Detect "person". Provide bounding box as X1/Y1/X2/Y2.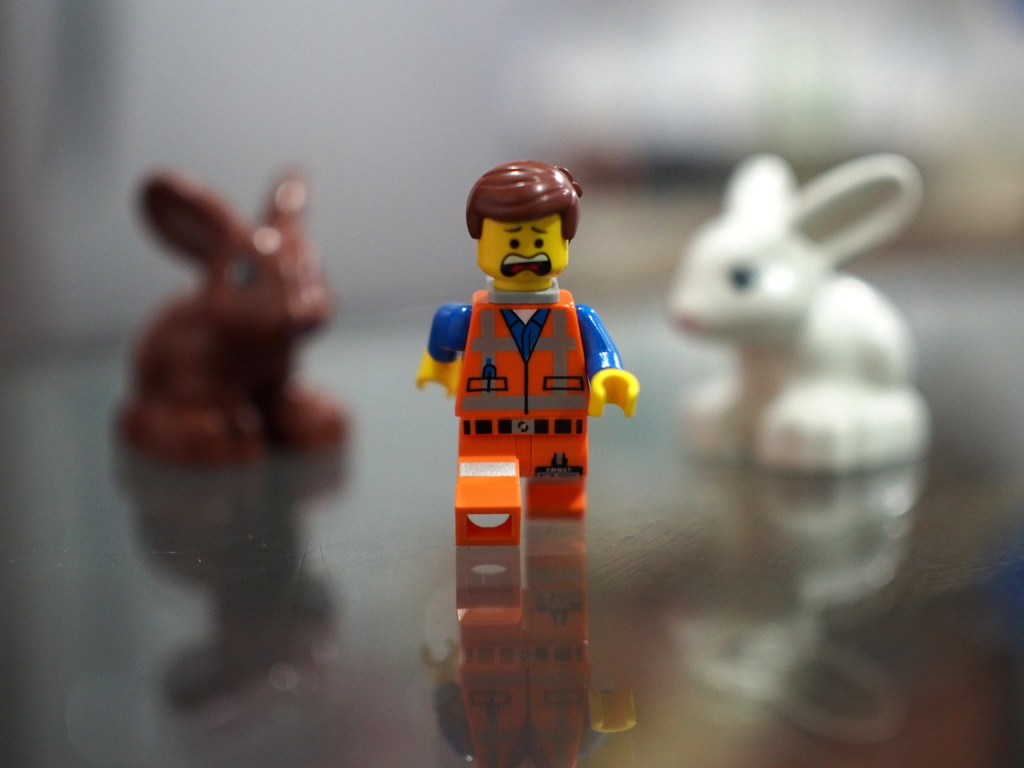
419/154/644/551.
